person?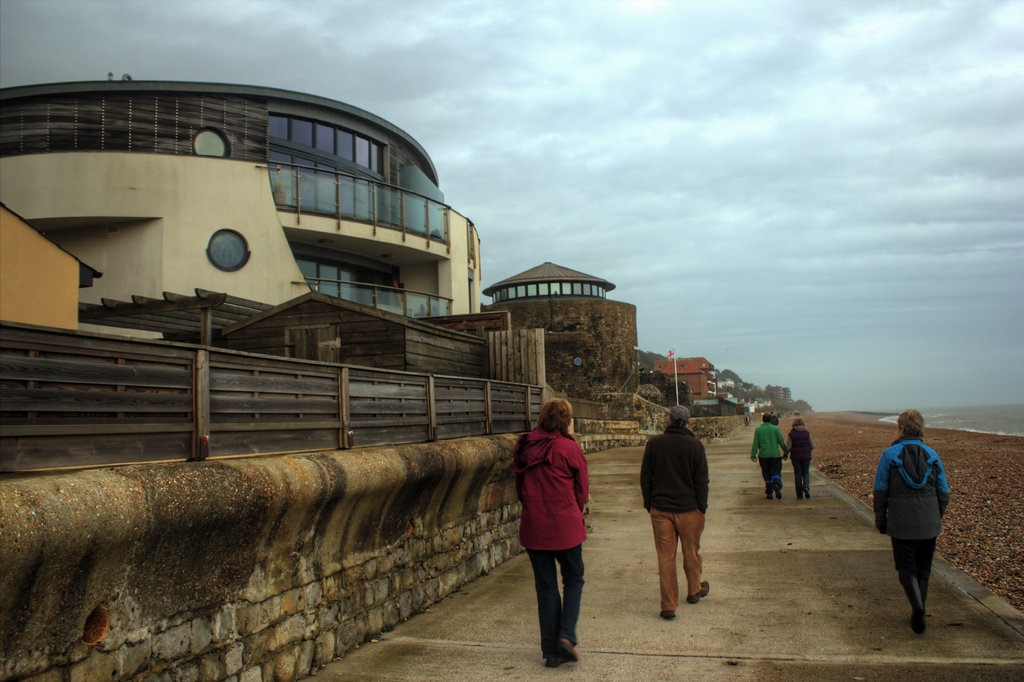
{"left": 872, "top": 406, "right": 951, "bottom": 629}
